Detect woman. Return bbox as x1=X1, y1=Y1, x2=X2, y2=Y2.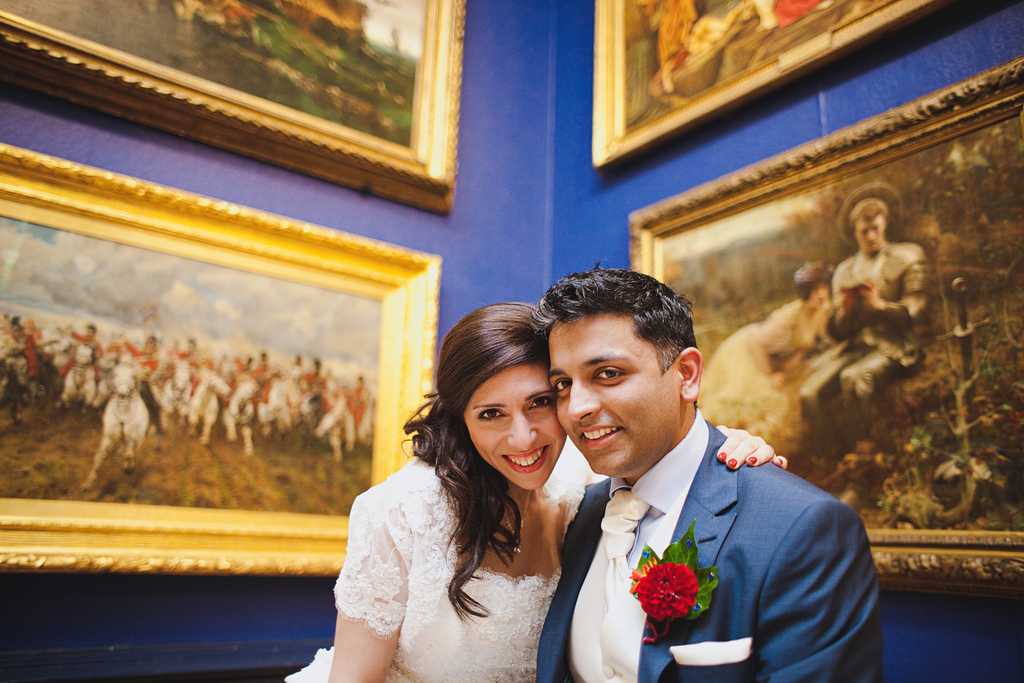
x1=694, y1=263, x2=837, y2=445.
